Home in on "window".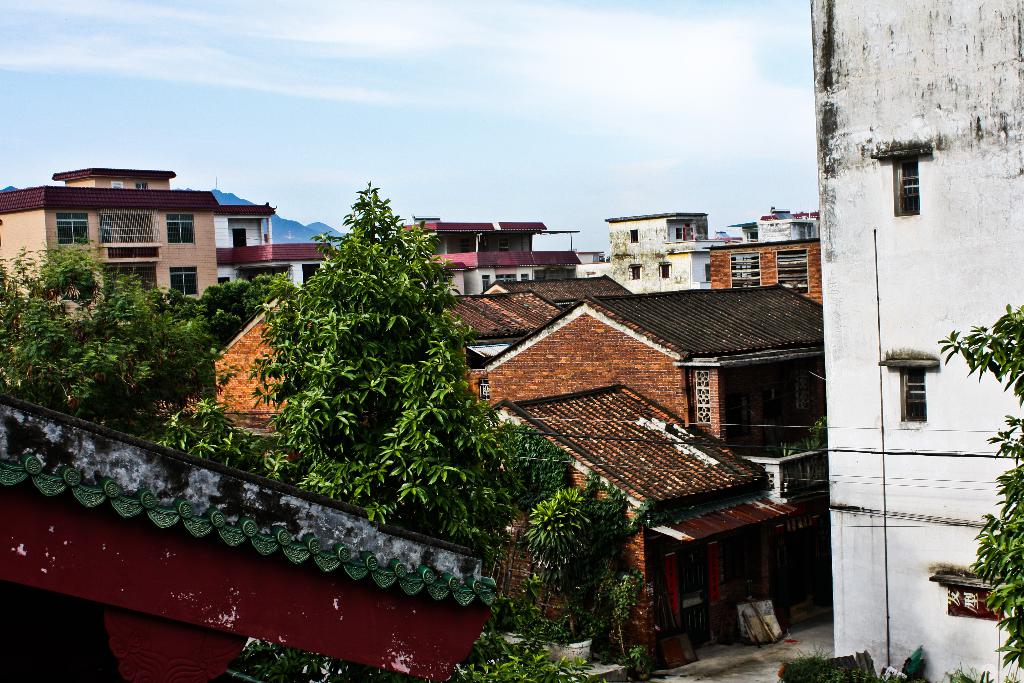
Homed in at detection(676, 225, 683, 240).
